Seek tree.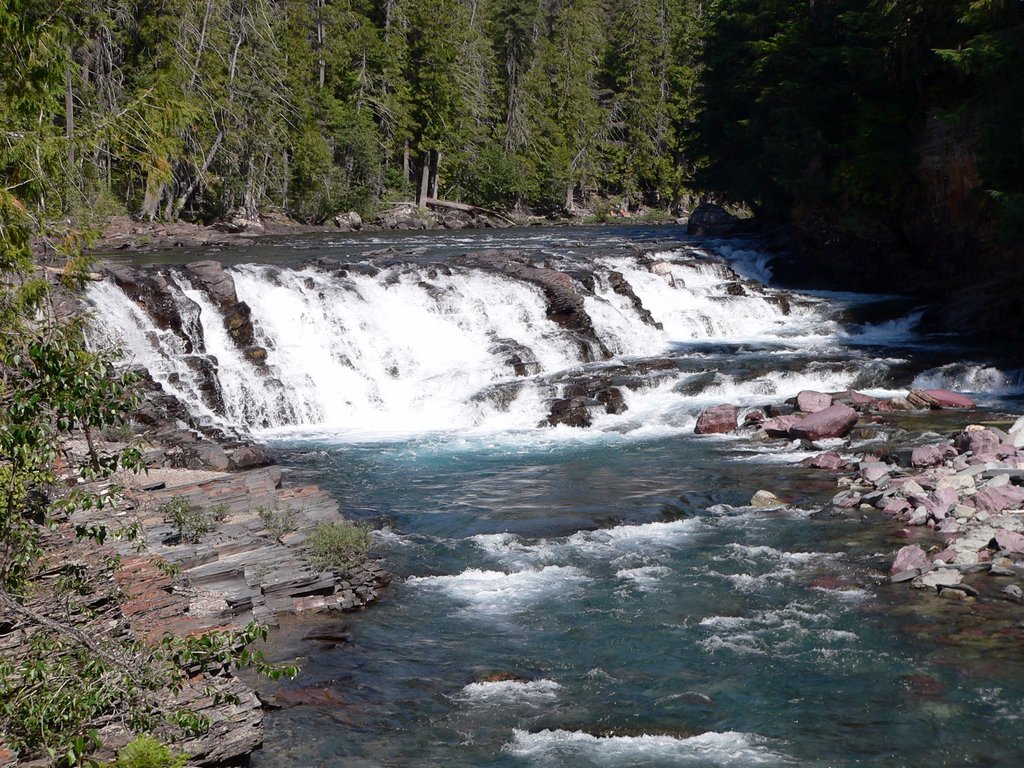
rect(0, 333, 296, 767).
